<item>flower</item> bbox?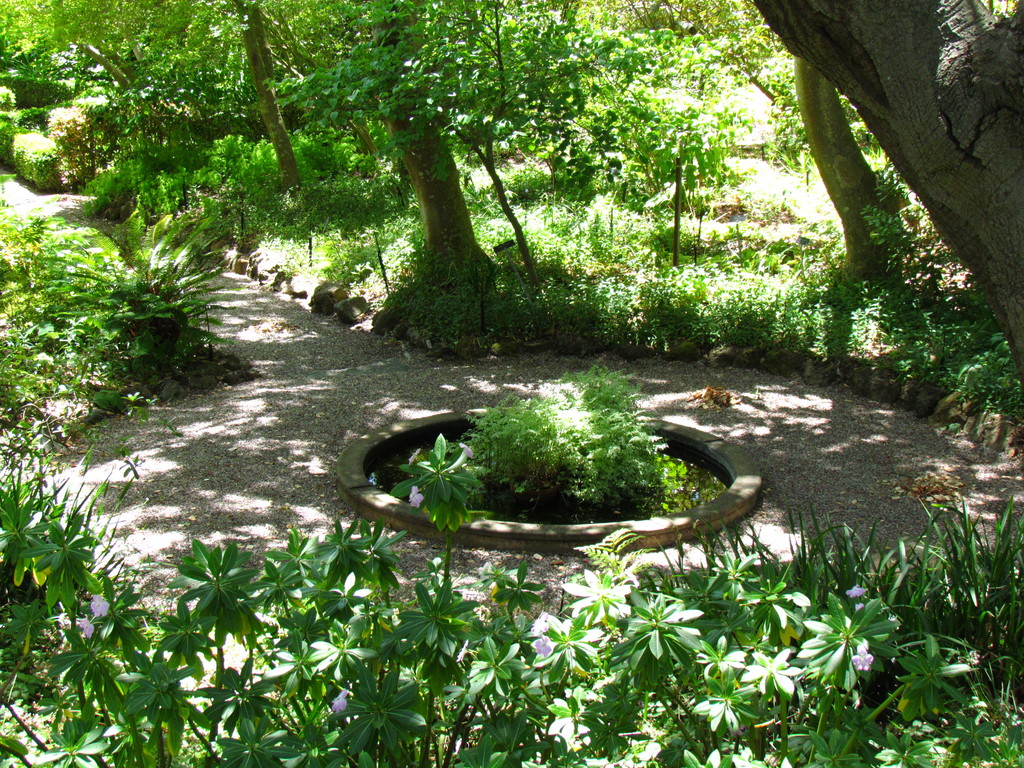
Rect(843, 582, 867, 598)
